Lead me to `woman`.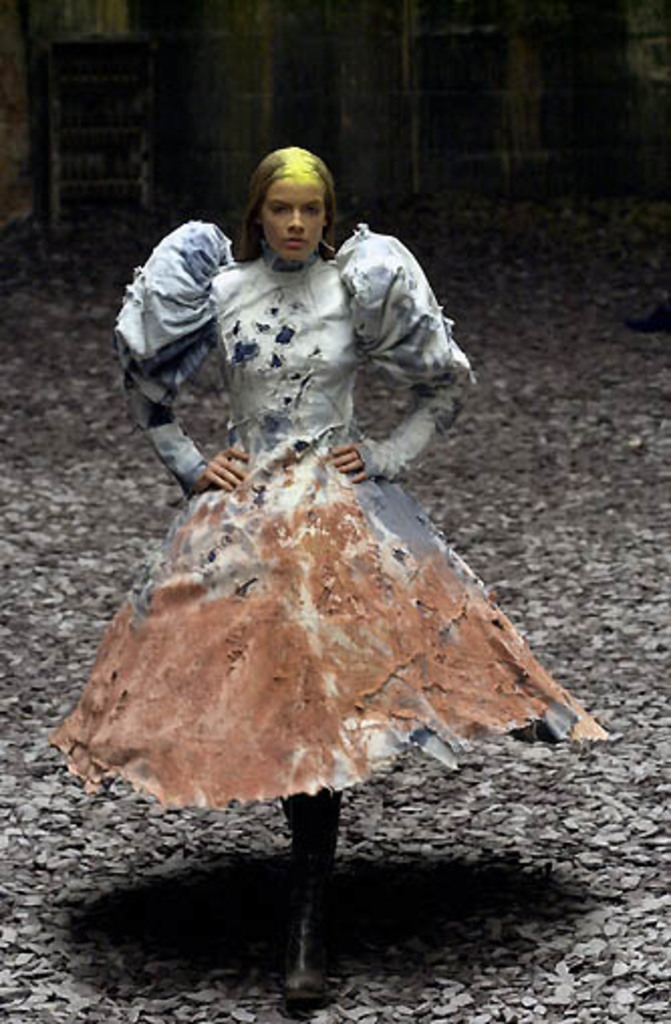
Lead to box(69, 244, 522, 994).
